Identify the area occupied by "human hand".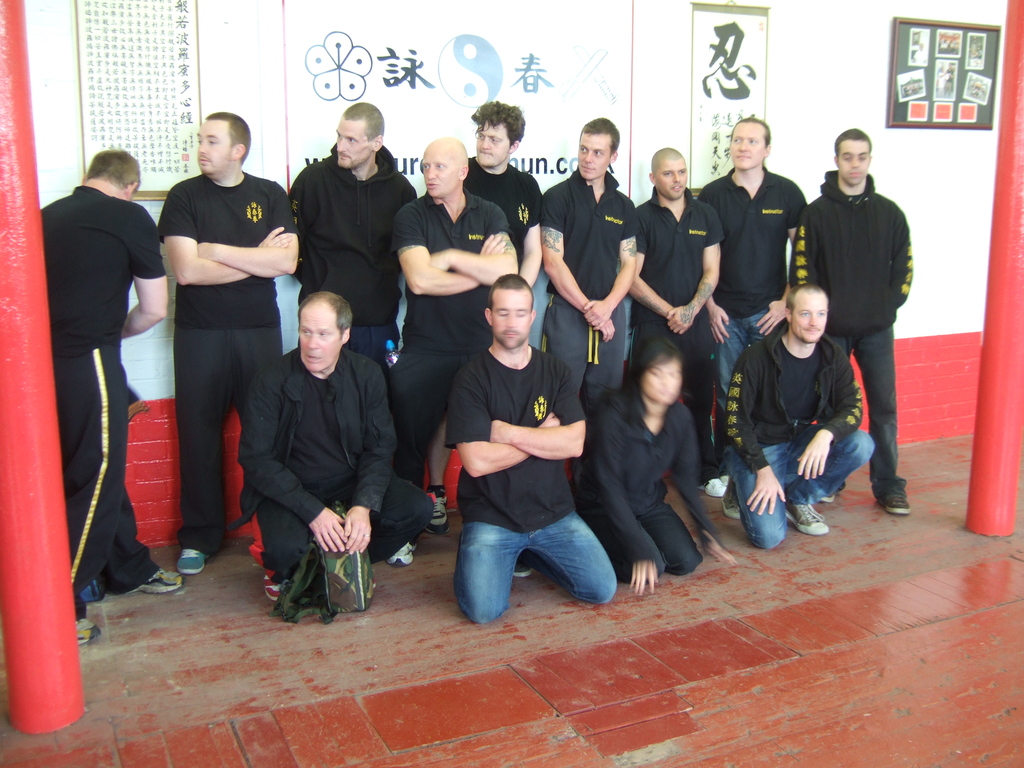
Area: [x1=705, y1=540, x2=736, y2=565].
